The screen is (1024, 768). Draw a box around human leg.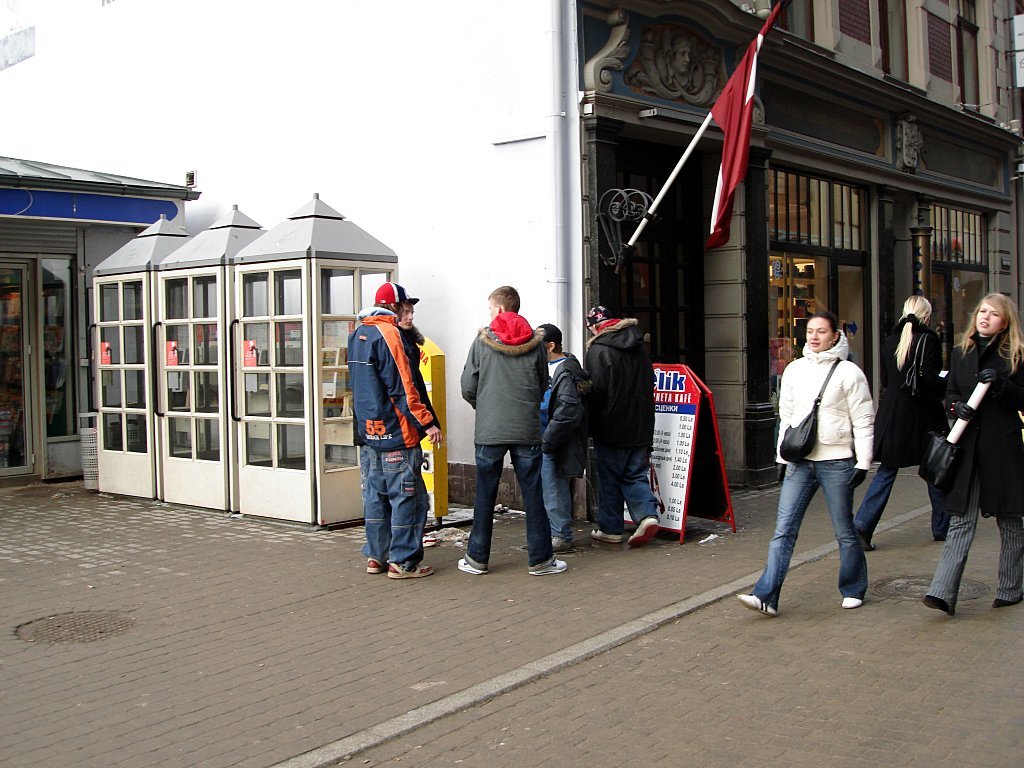
box=[625, 438, 662, 538].
